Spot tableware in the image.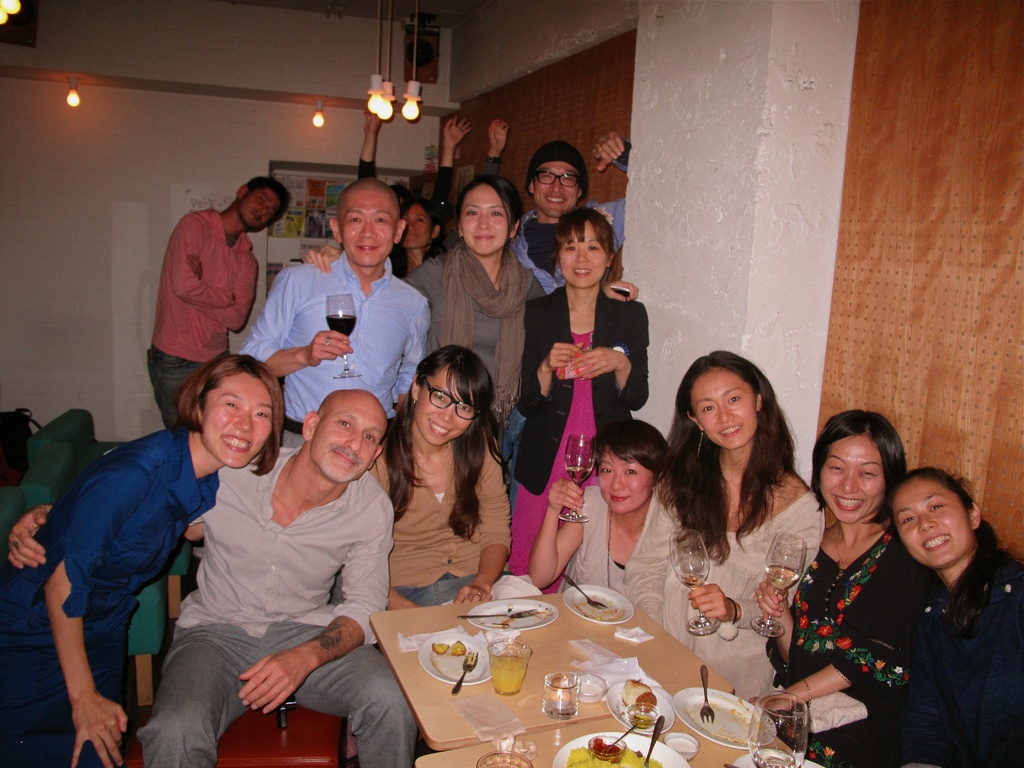
tableware found at 604 682 675 733.
